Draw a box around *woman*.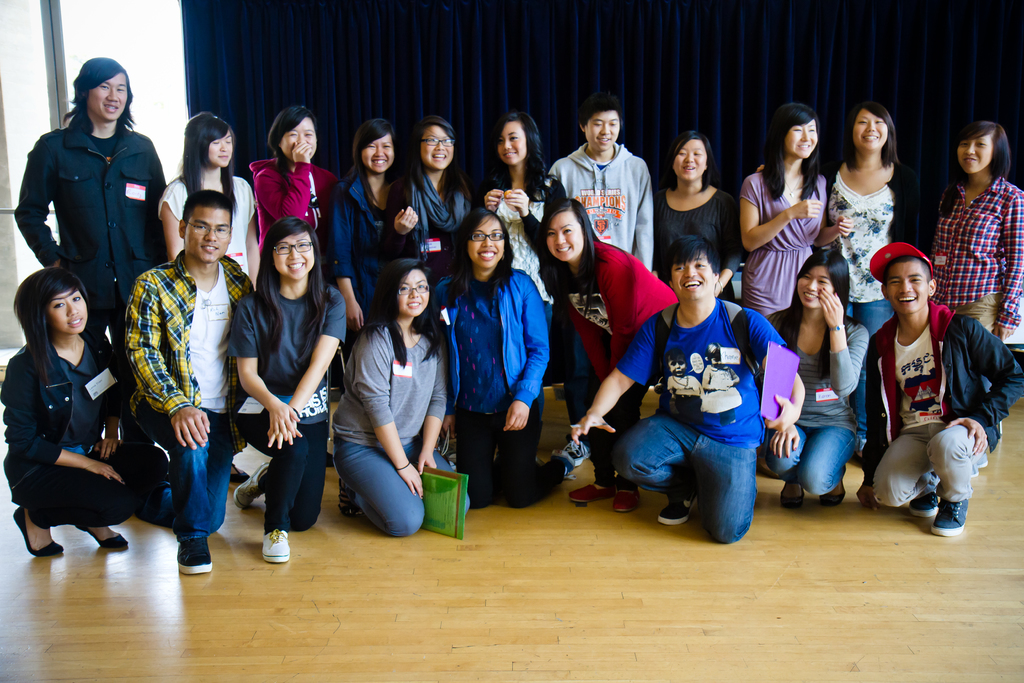
329, 117, 405, 325.
